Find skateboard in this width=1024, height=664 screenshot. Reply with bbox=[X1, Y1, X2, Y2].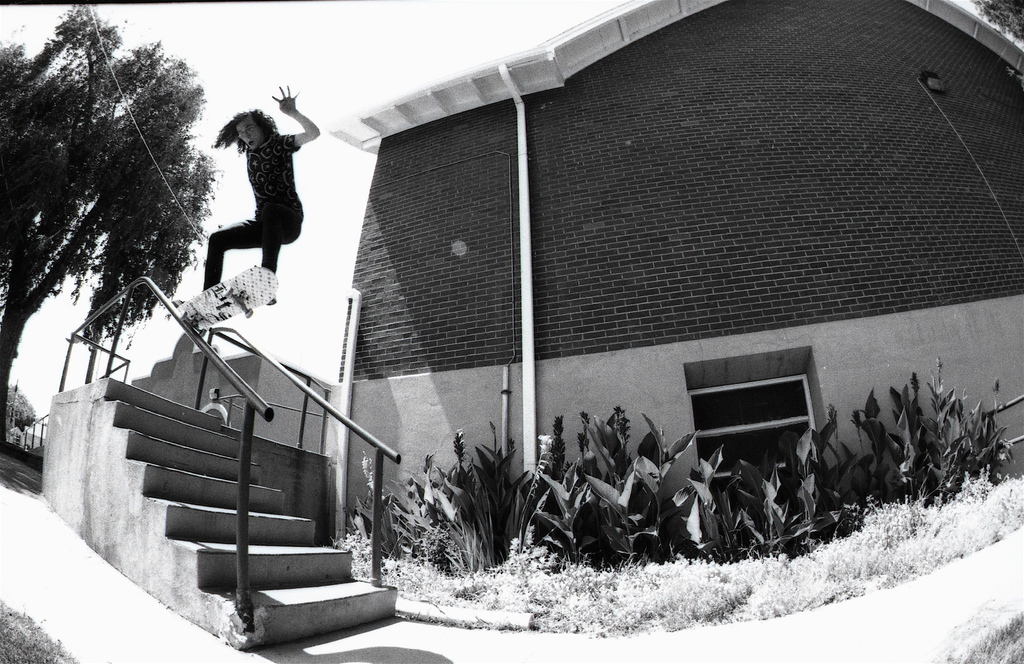
bbox=[178, 259, 275, 343].
